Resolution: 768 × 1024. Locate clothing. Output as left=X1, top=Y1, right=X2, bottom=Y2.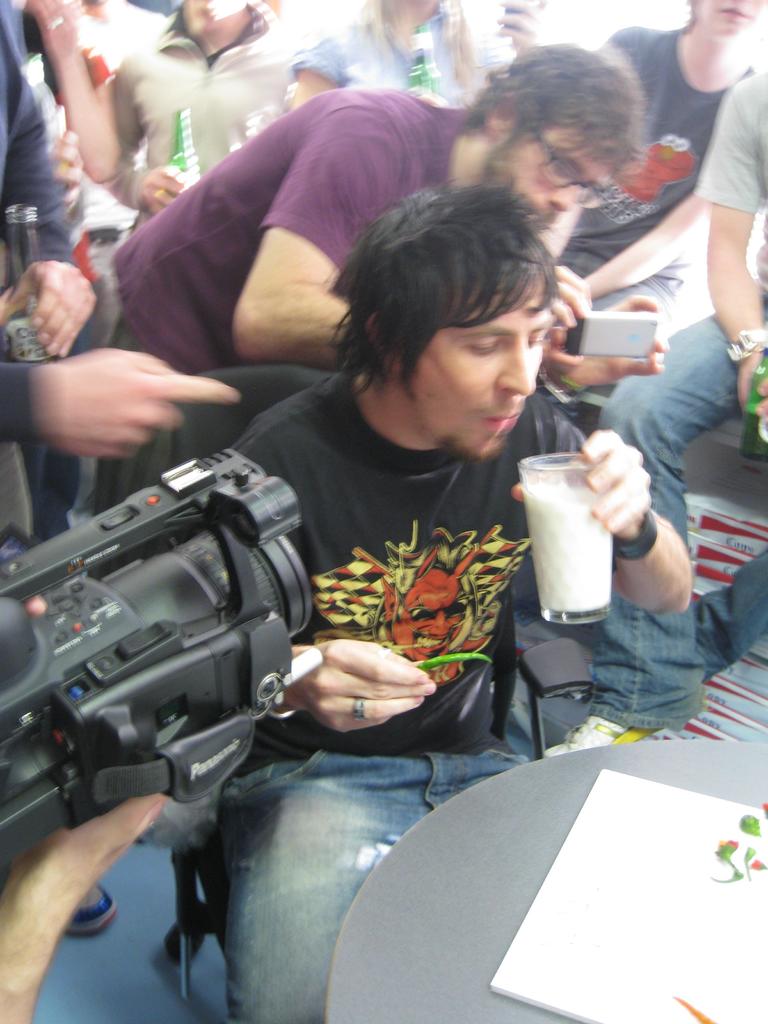
left=698, top=66, right=767, bottom=293.
